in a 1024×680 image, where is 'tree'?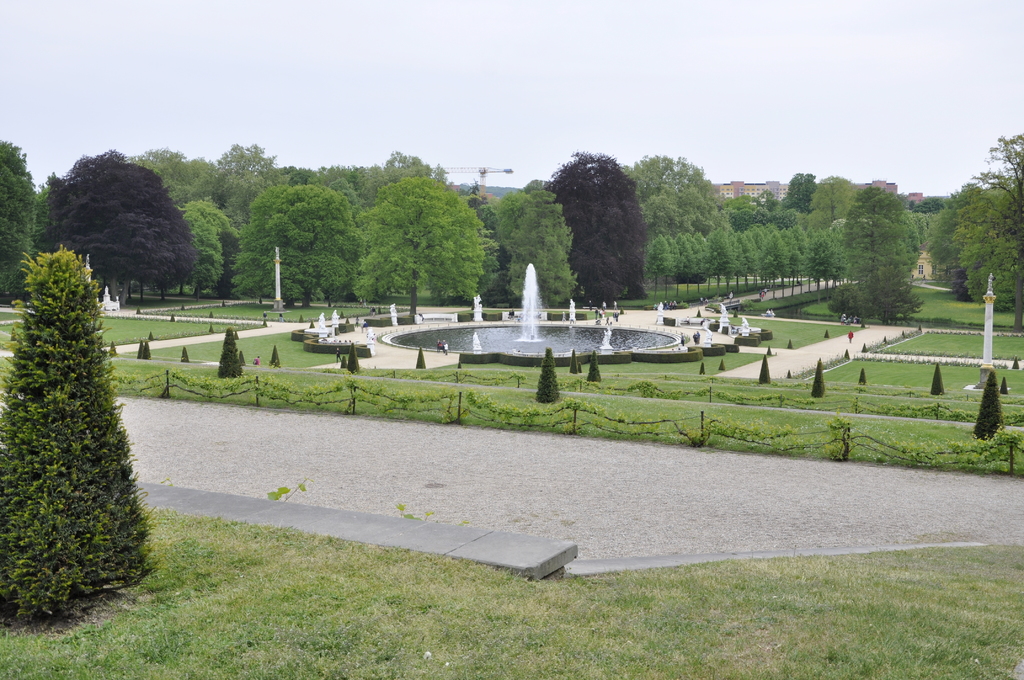
BBox(231, 175, 360, 312).
